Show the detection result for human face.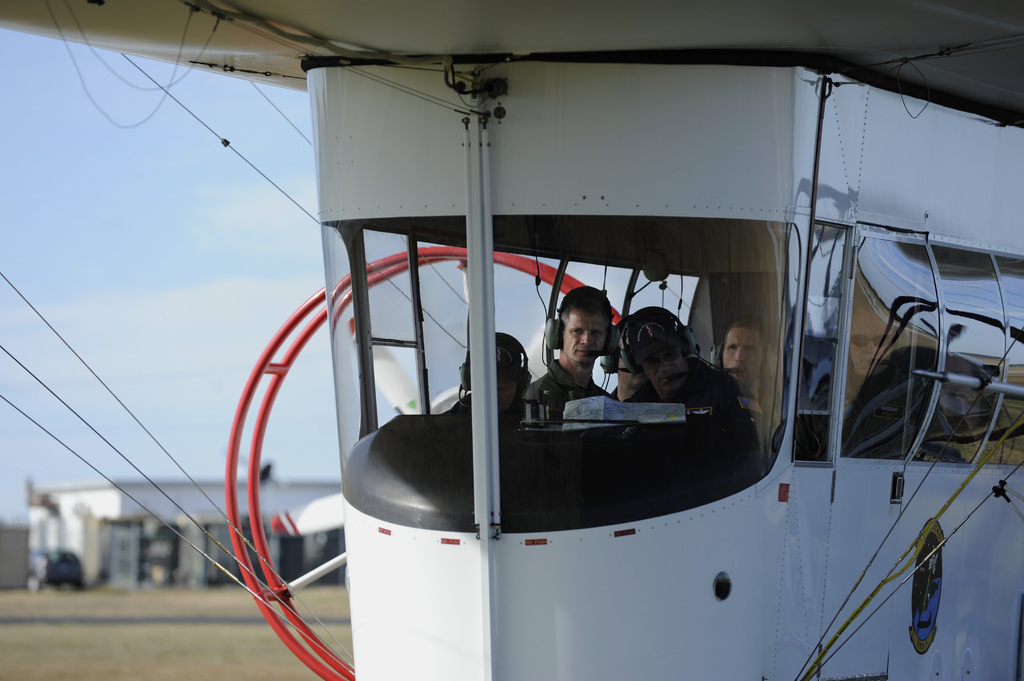
pyautogui.locateOnScreen(652, 349, 689, 399).
